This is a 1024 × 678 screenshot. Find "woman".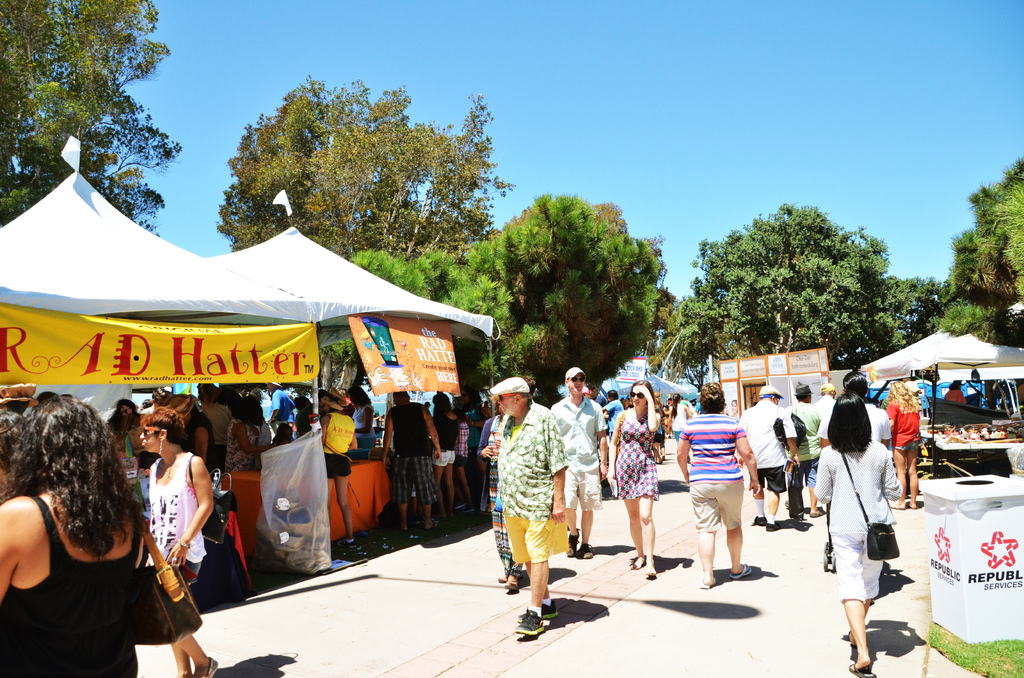
Bounding box: Rect(0, 391, 162, 670).
